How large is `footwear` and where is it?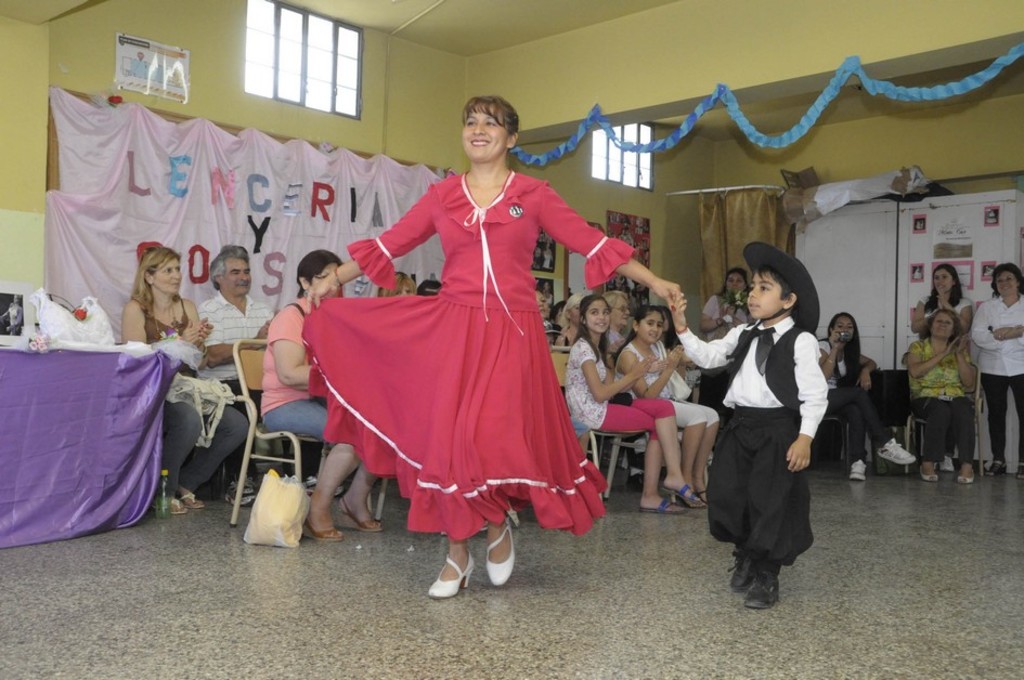
Bounding box: bbox(472, 518, 520, 589).
